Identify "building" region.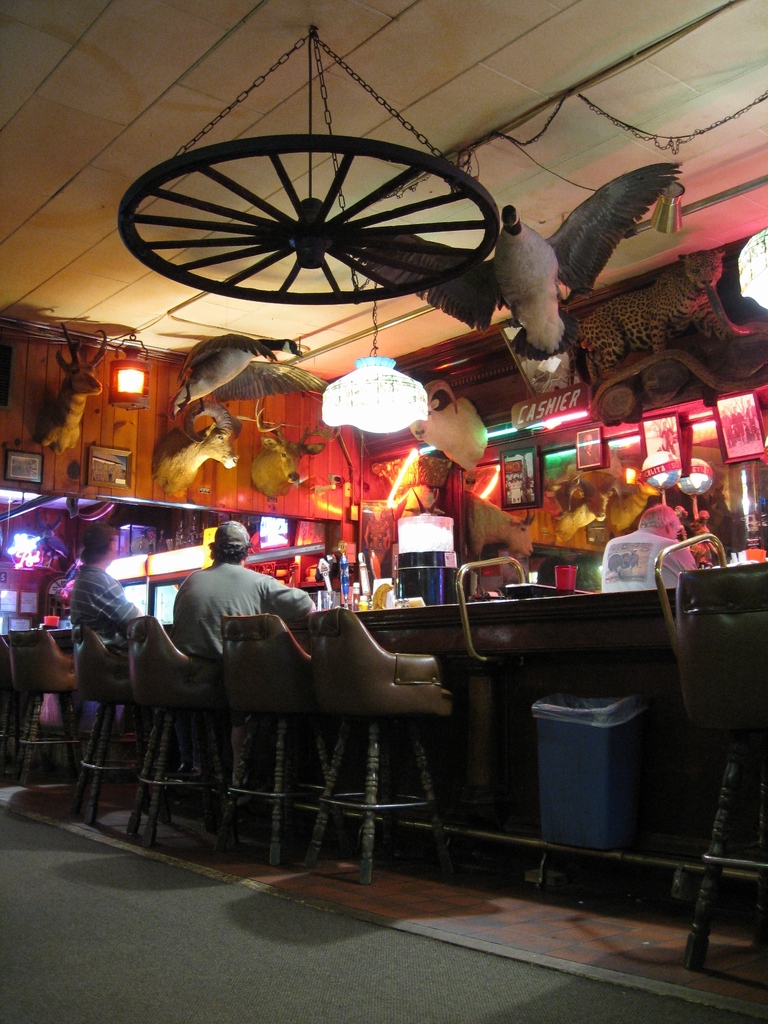
Region: (0,0,767,1023).
